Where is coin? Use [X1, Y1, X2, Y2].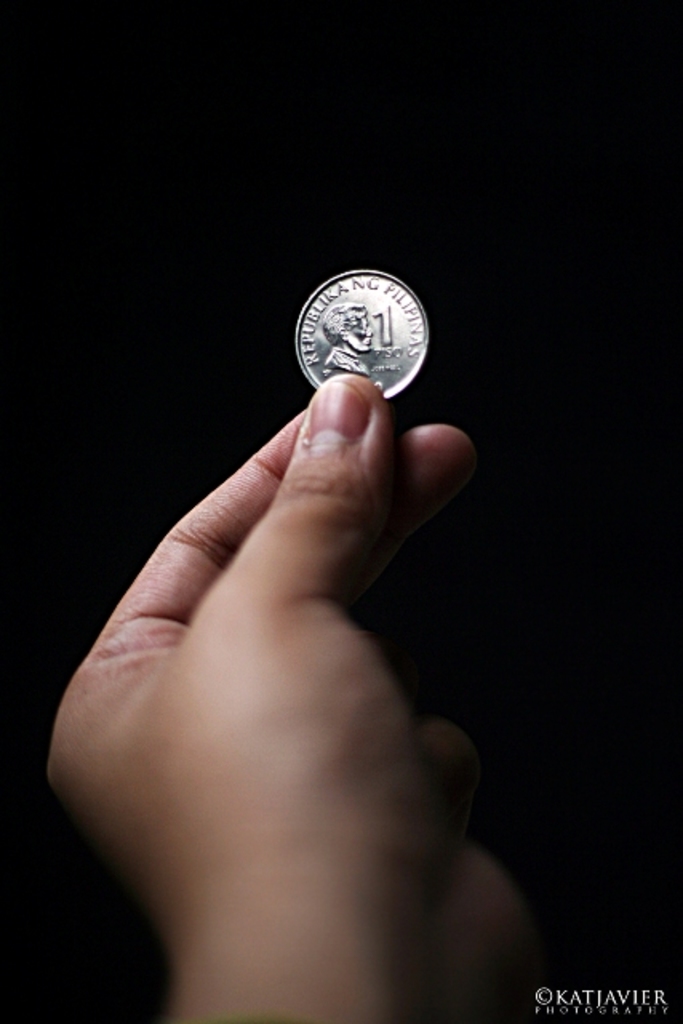
[288, 272, 440, 400].
